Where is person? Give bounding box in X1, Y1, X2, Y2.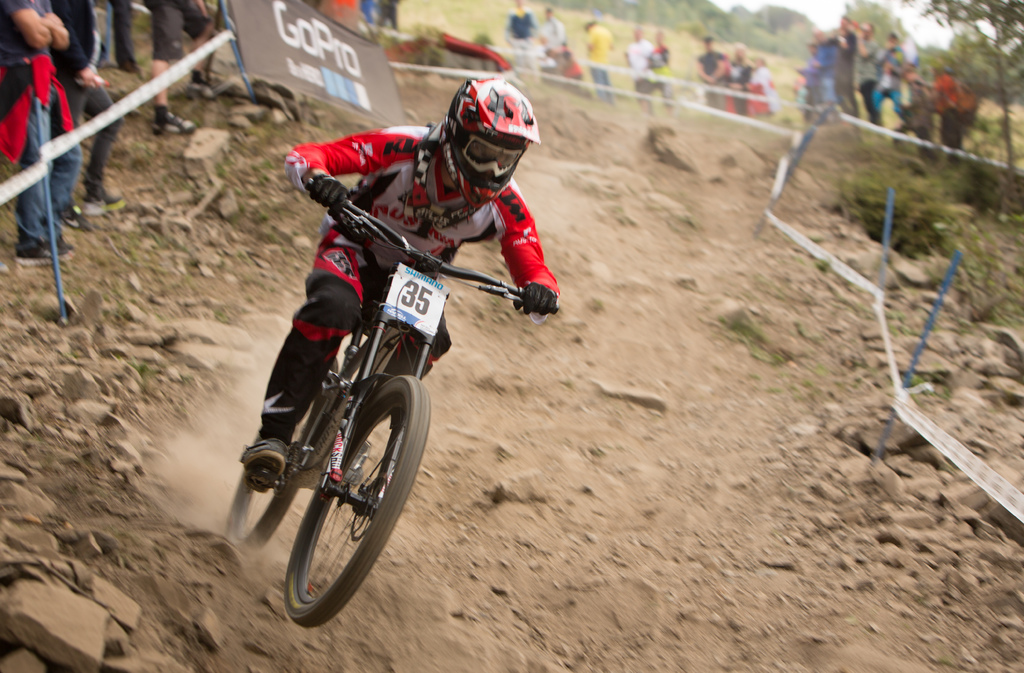
722, 43, 748, 116.
